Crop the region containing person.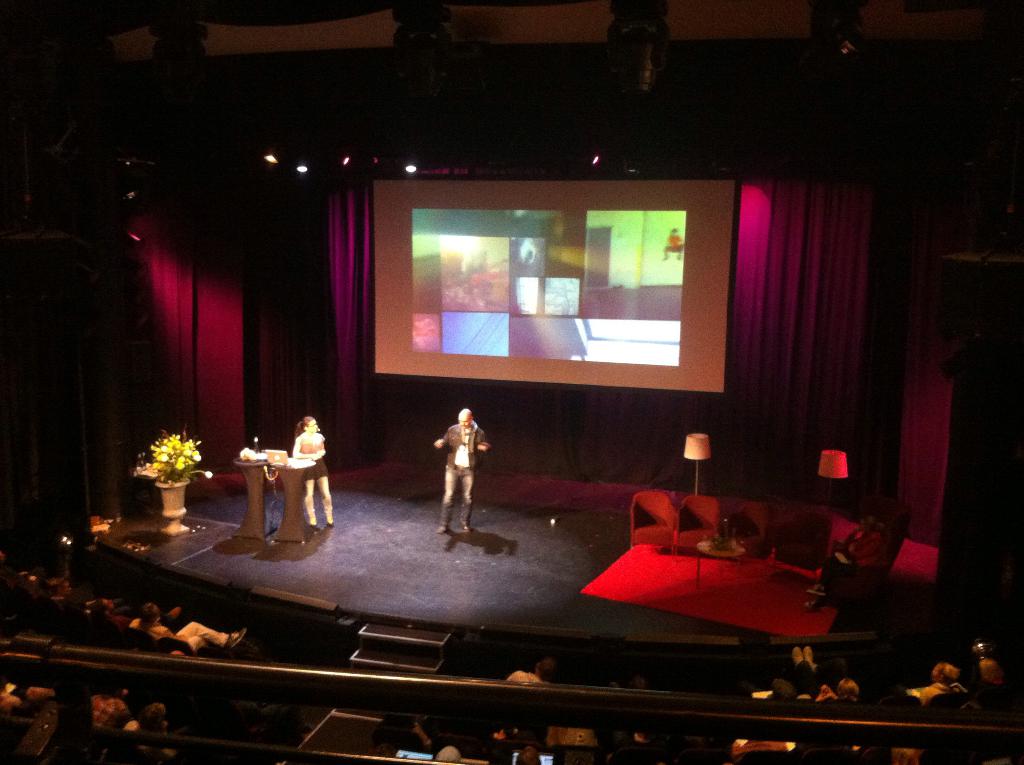
Crop region: left=129, top=602, right=248, bottom=646.
